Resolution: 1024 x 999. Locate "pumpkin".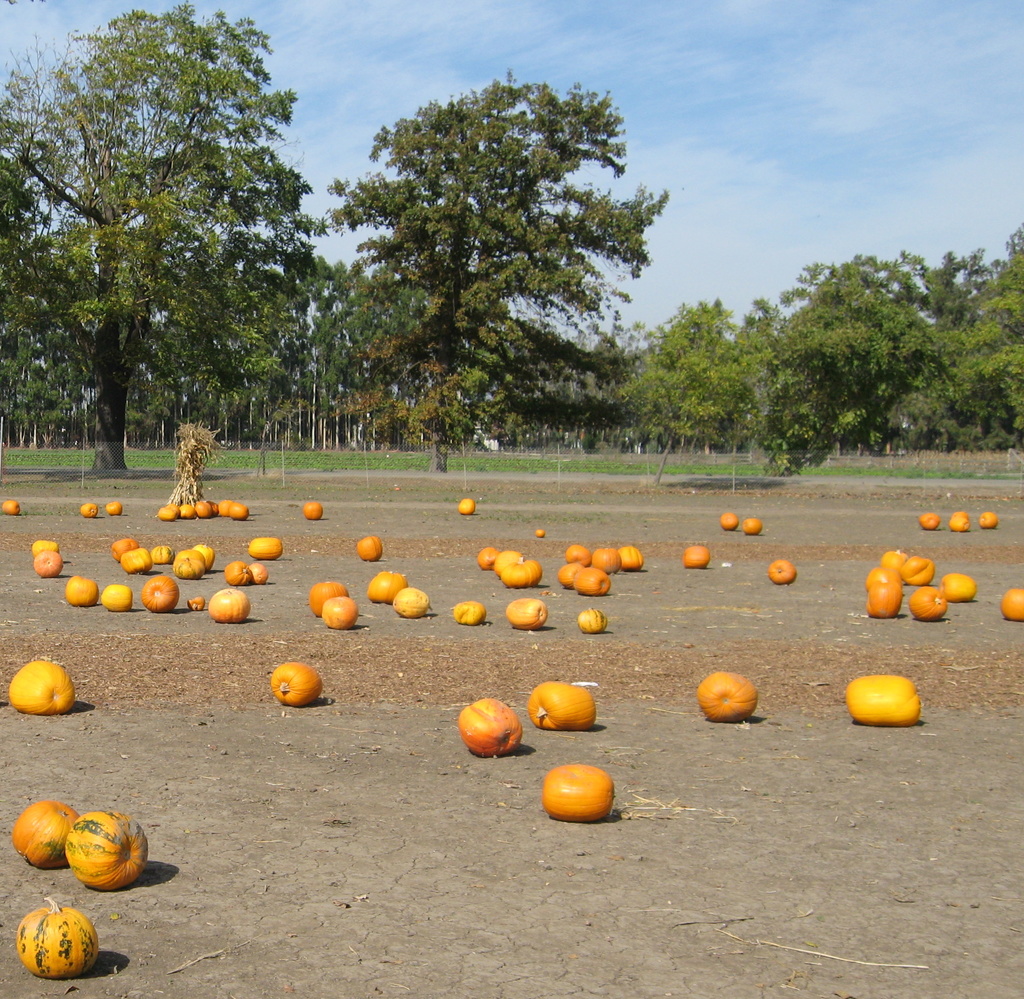
region(80, 500, 106, 520).
